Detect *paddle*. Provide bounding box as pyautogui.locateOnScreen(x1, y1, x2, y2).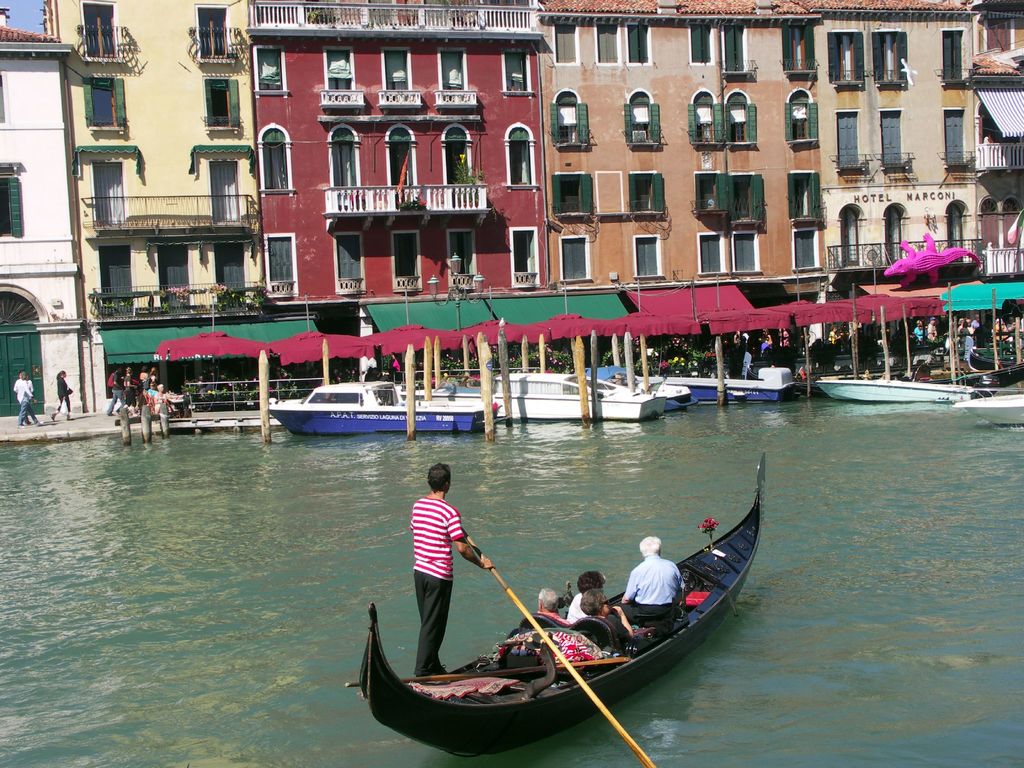
pyautogui.locateOnScreen(464, 526, 659, 767).
